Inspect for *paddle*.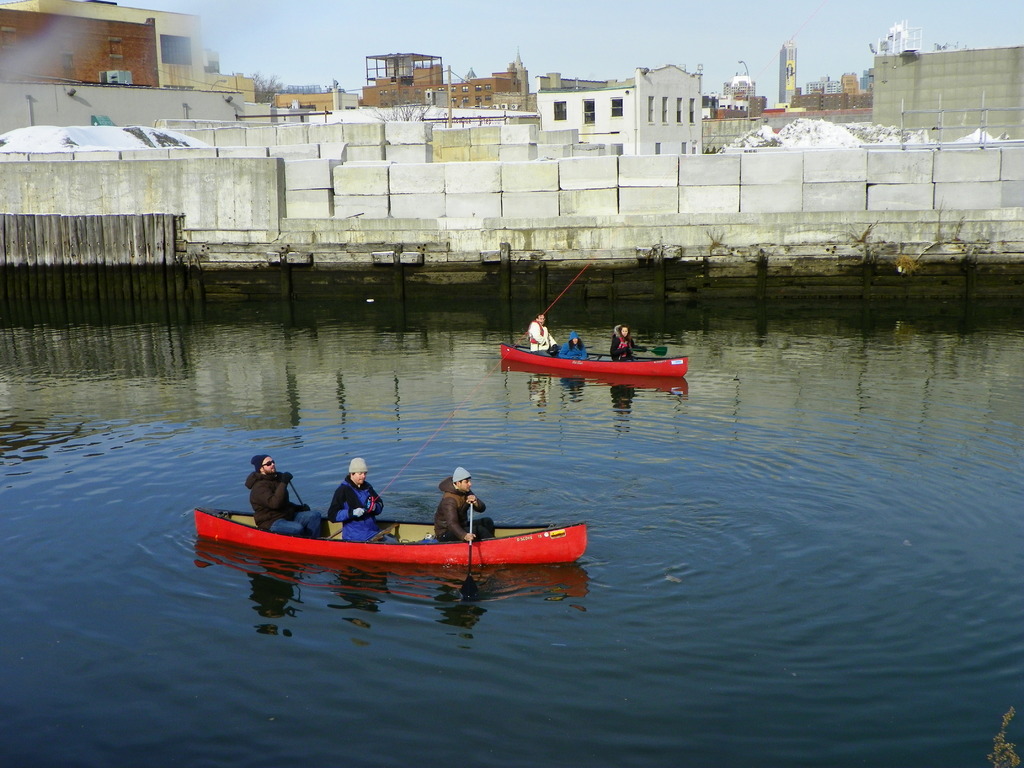
Inspection: detection(464, 507, 475, 578).
